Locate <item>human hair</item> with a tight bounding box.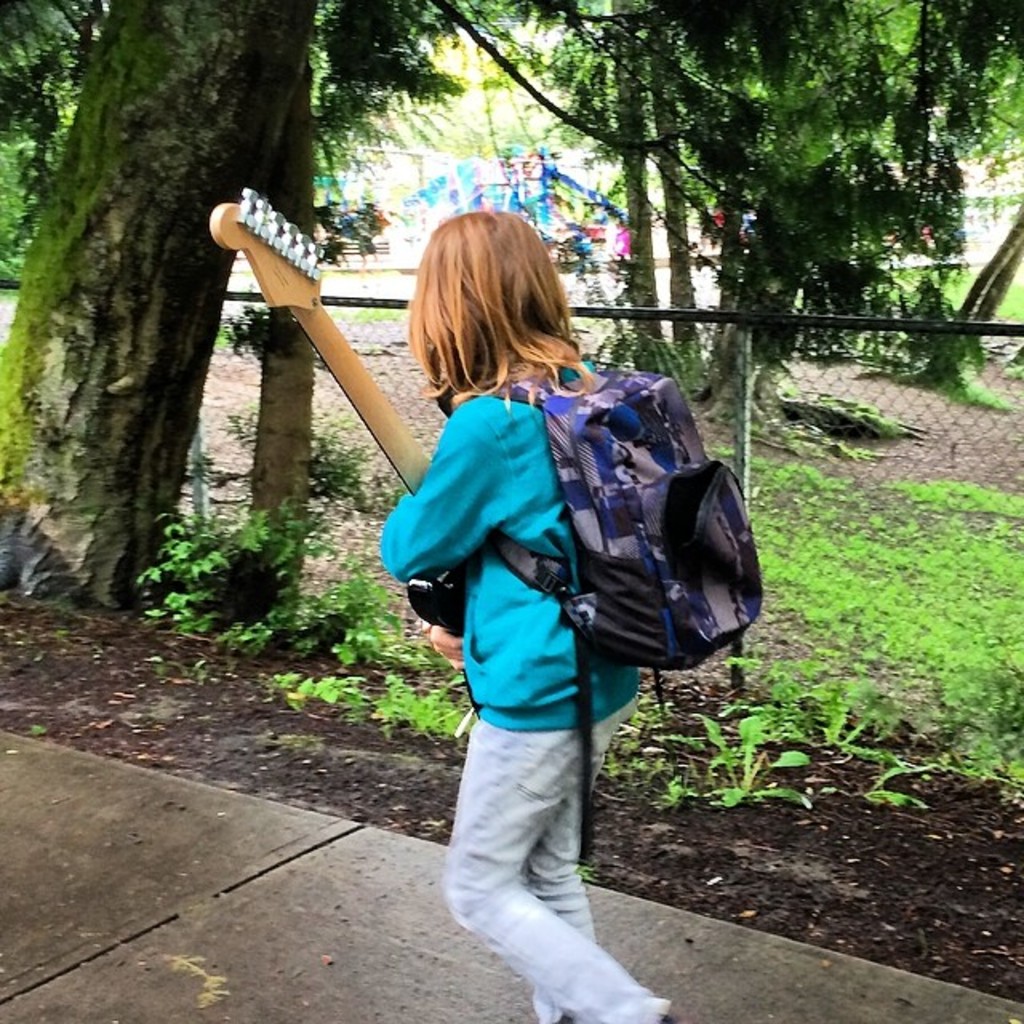
box=[395, 197, 576, 422].
